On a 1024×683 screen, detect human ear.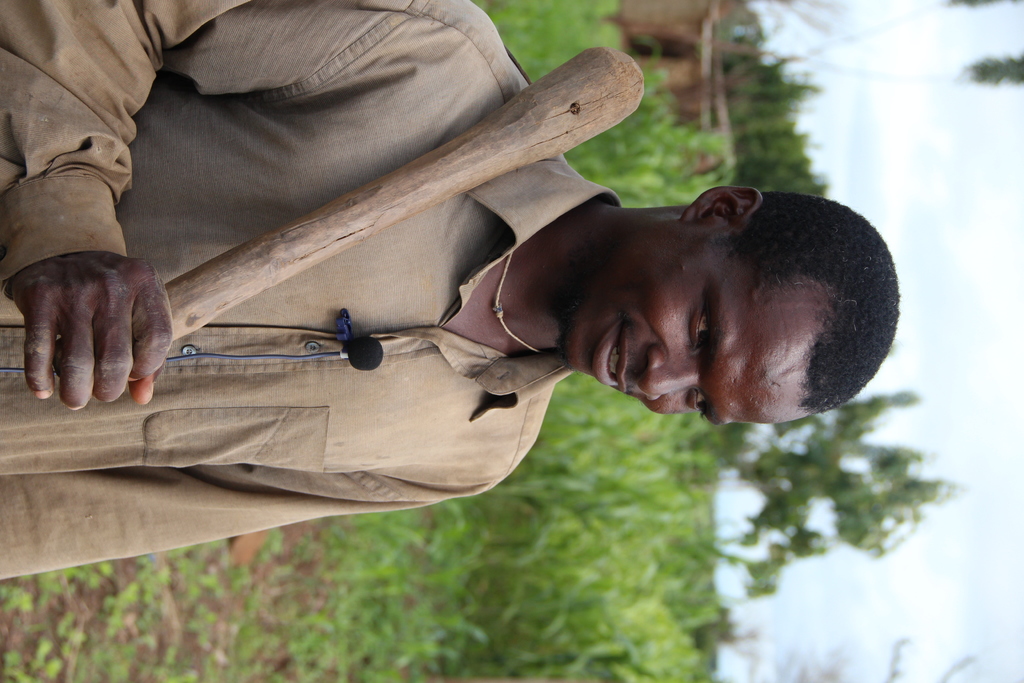
{"x1": 680, "y1": 185, "x2": 762, "y2": 222}.
